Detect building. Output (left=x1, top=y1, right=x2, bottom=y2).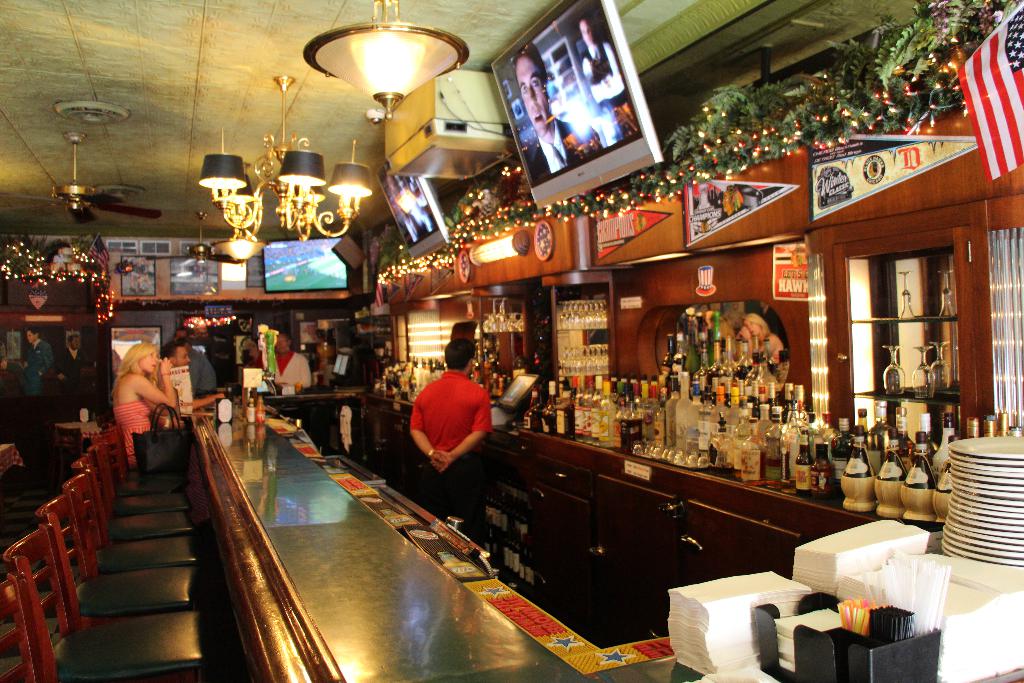
(left=0, top=0, right=1023, bottom=682).
